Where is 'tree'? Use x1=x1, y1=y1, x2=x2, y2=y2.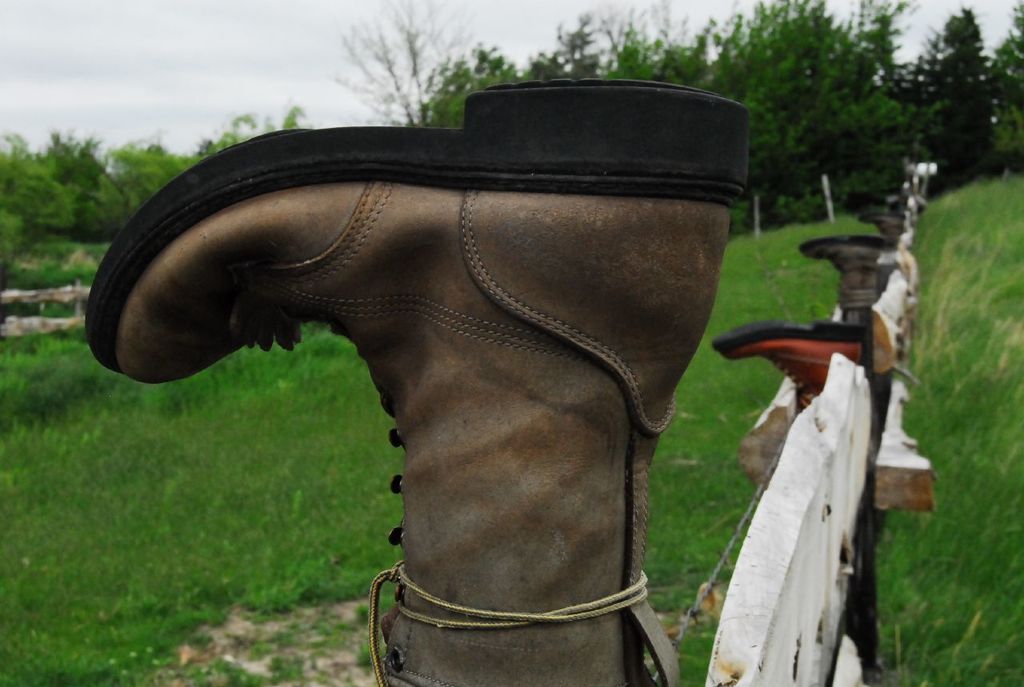
x1=525, y1=13, x2=607, y2=74.
